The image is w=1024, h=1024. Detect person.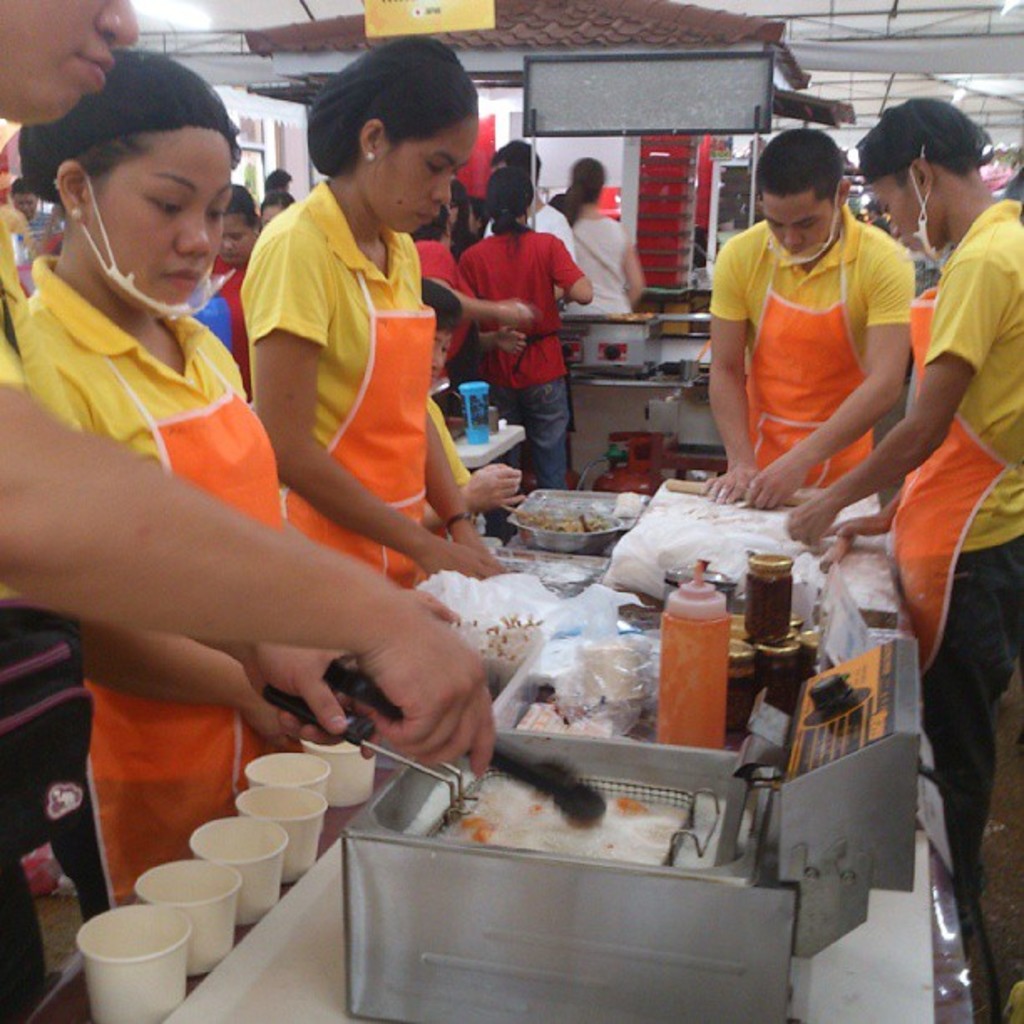
Detection: select_region(20, 44, 467, 912).
